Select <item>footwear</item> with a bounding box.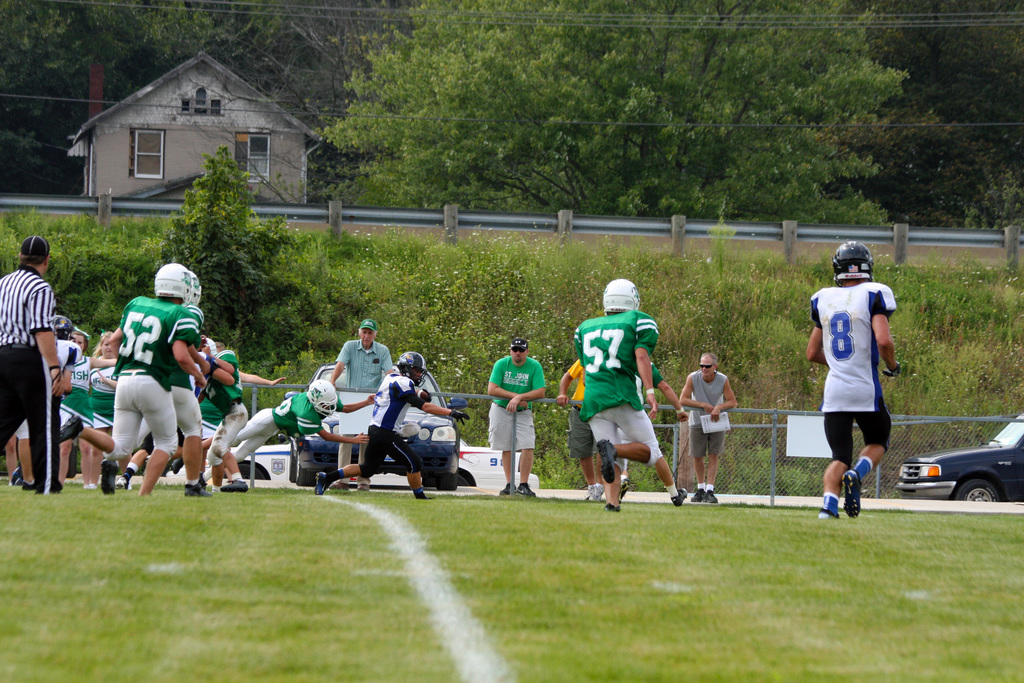
x1=692 y1=486 x2=706 y2=498.
